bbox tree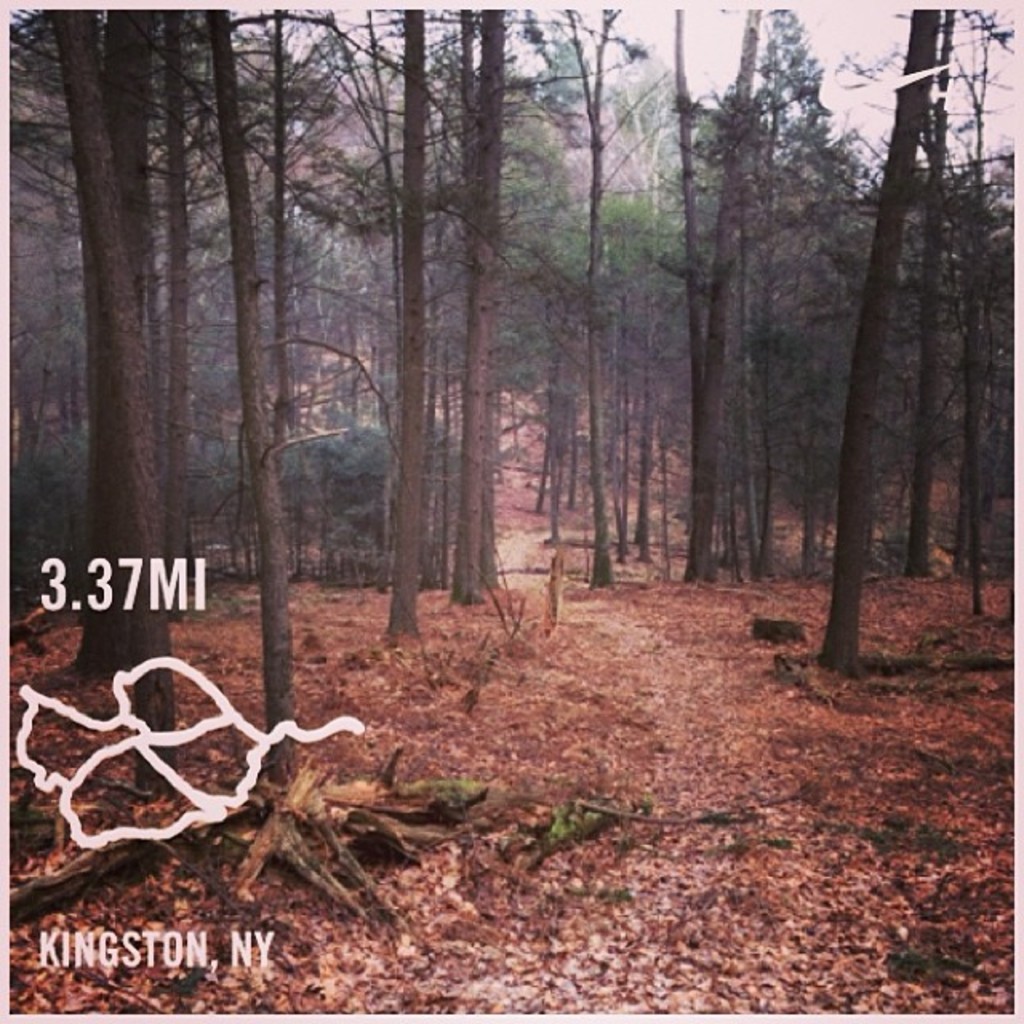
pyautogui.locateOnScreen(402, 8, 538, 597)
